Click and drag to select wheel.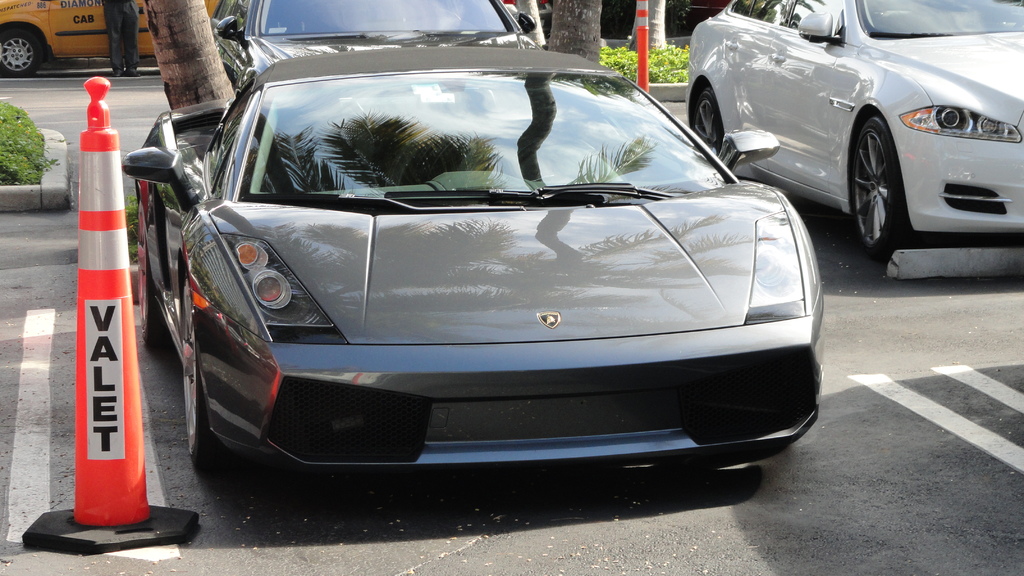
Selection: 135, 205, 178, 353.
